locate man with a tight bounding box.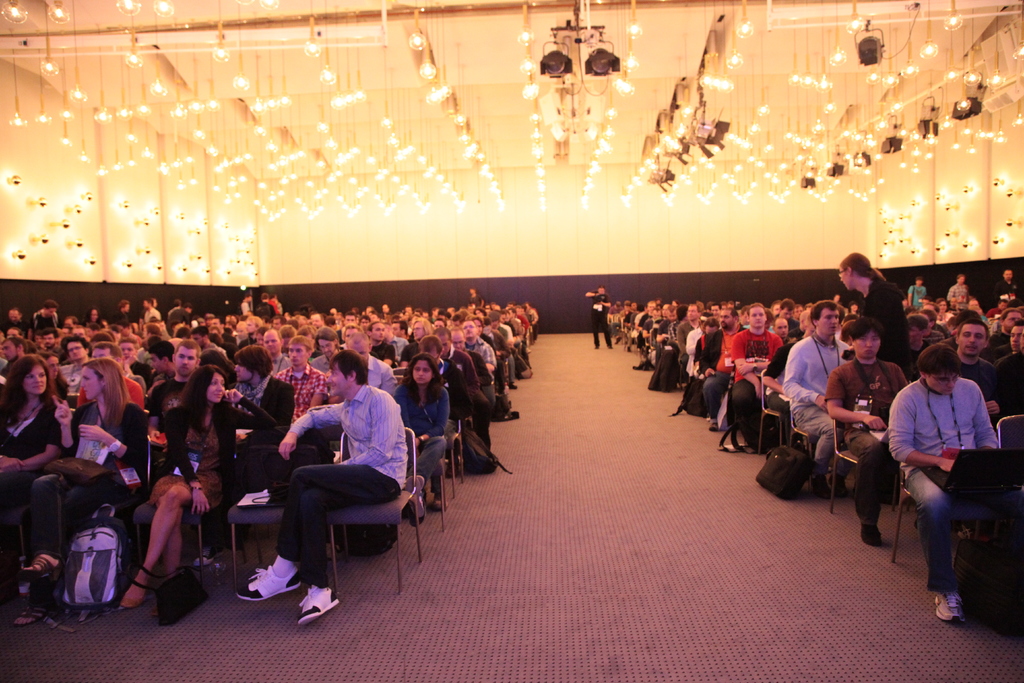
crop(152, 339, 206, 424).
